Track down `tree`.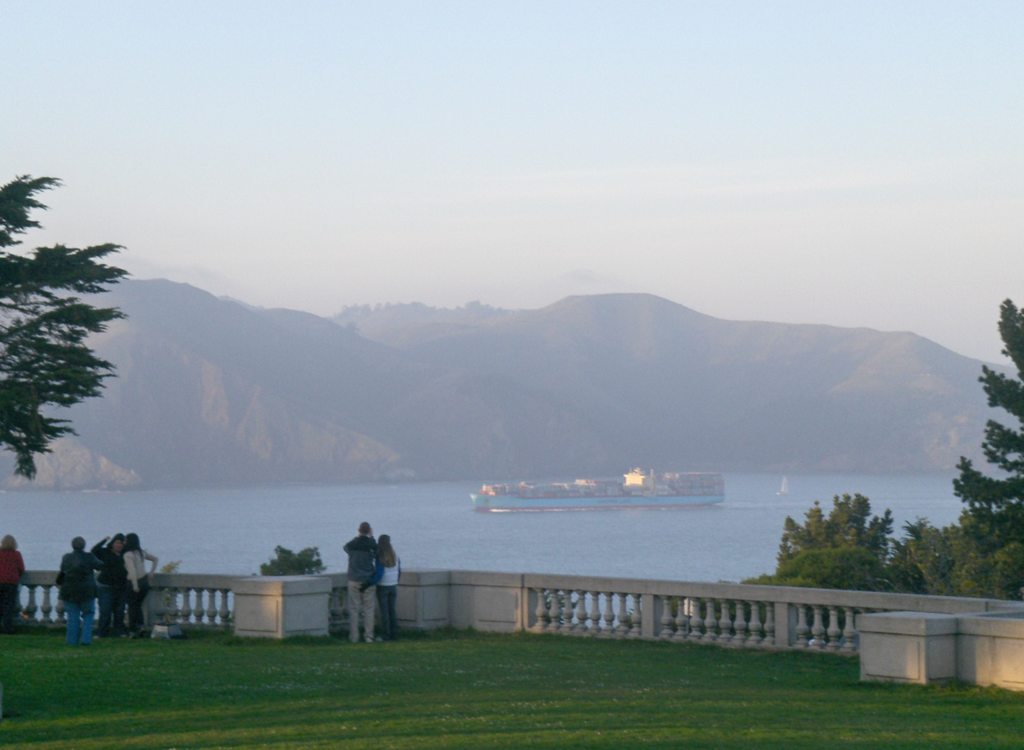
Tracked to detection(0, 167, 127, 477).
